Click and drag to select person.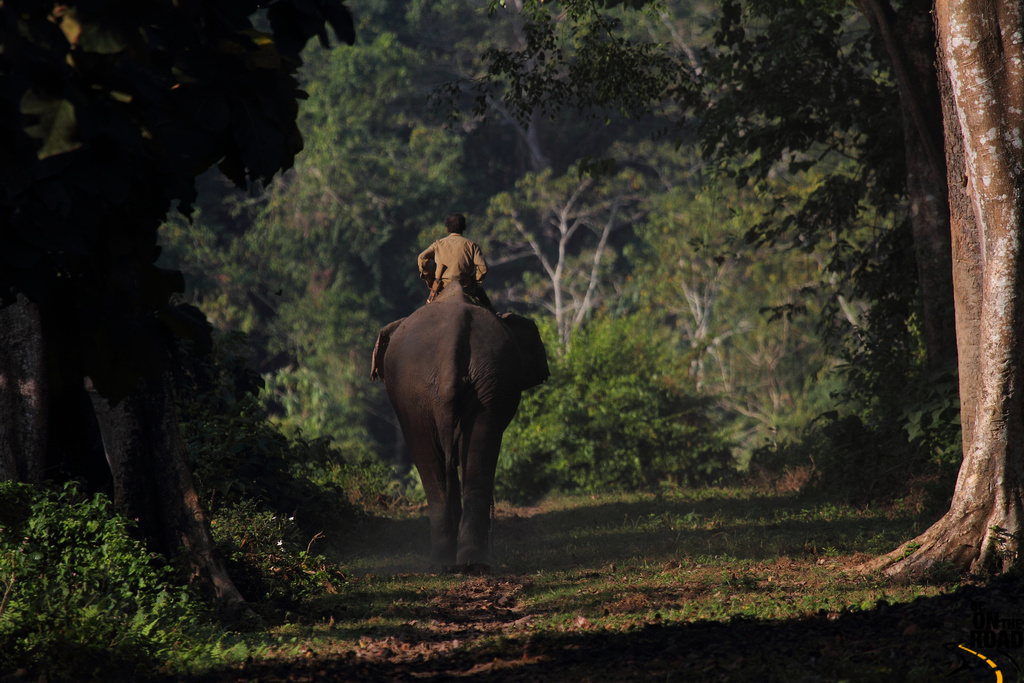
Selection: {"left": 413, "top": 210, "right": 490, "bottom": 296}.
